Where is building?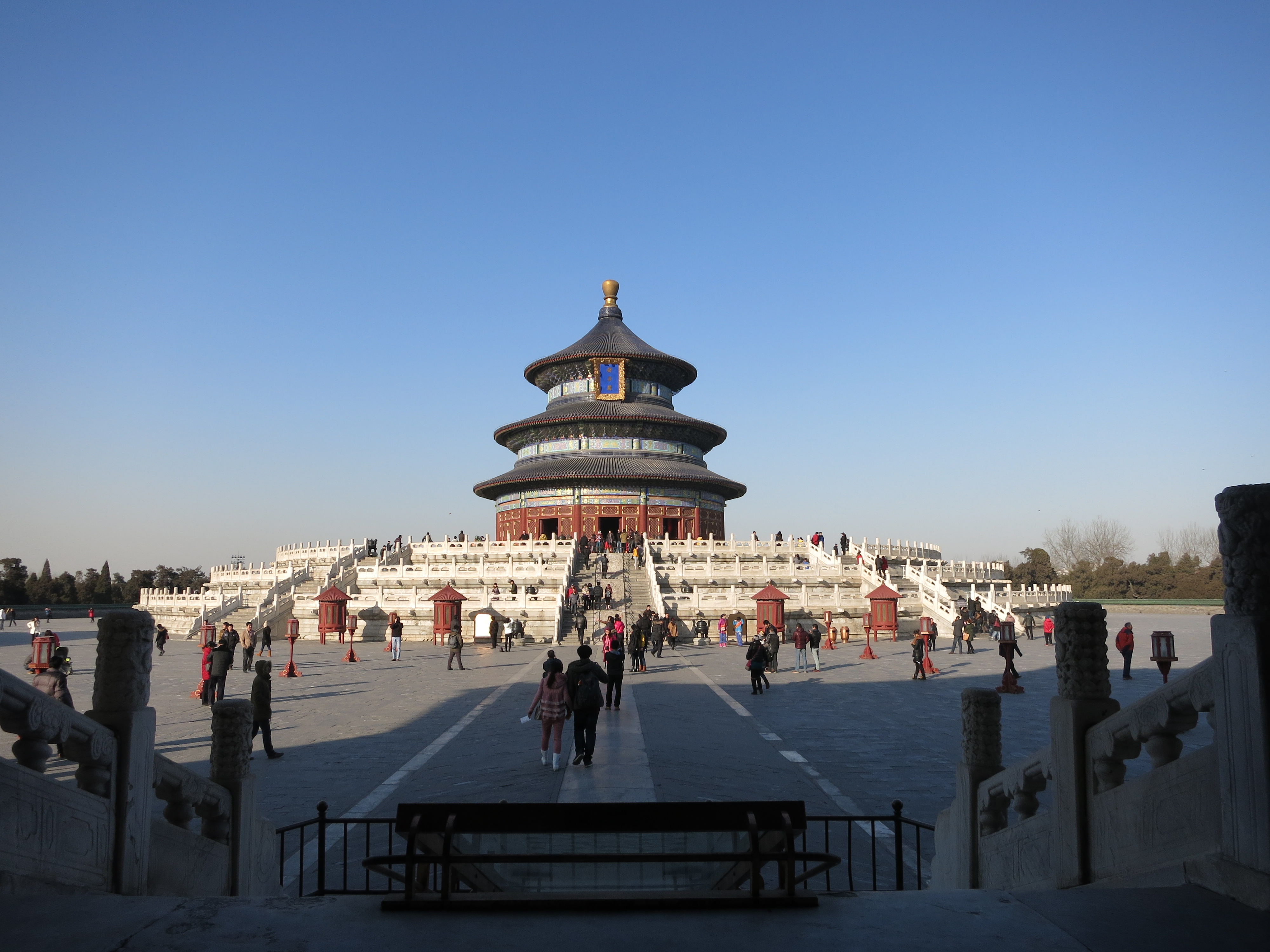
[39,87,342,210].
